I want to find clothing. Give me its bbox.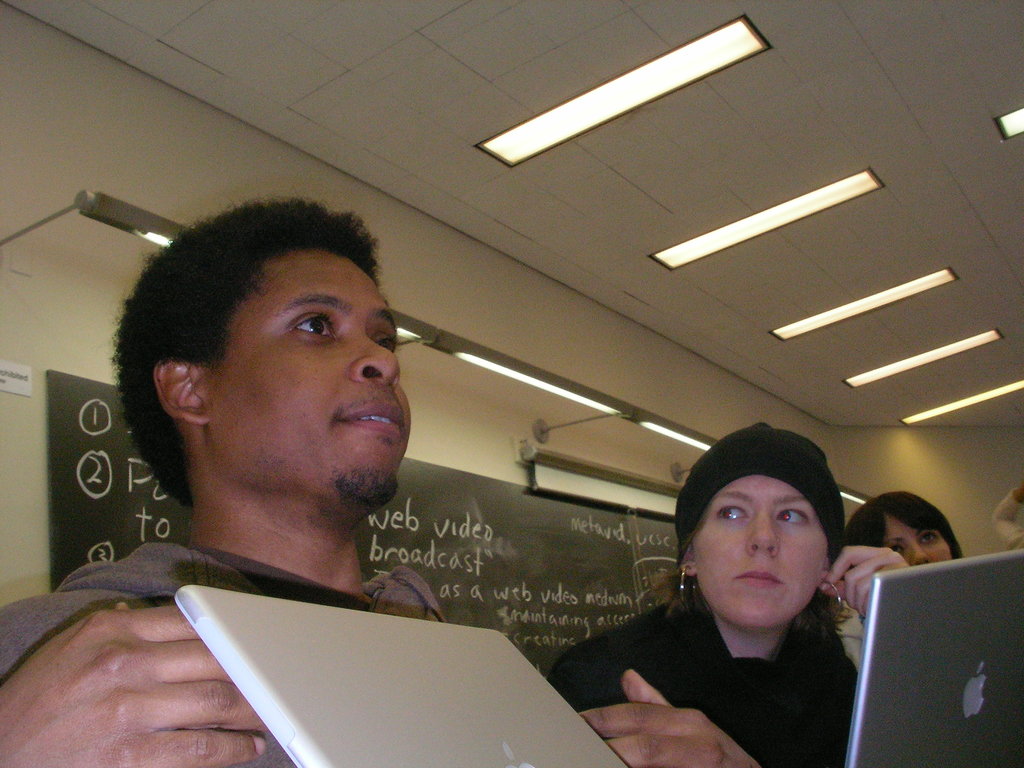
crop(577, 540, 887, 756).
